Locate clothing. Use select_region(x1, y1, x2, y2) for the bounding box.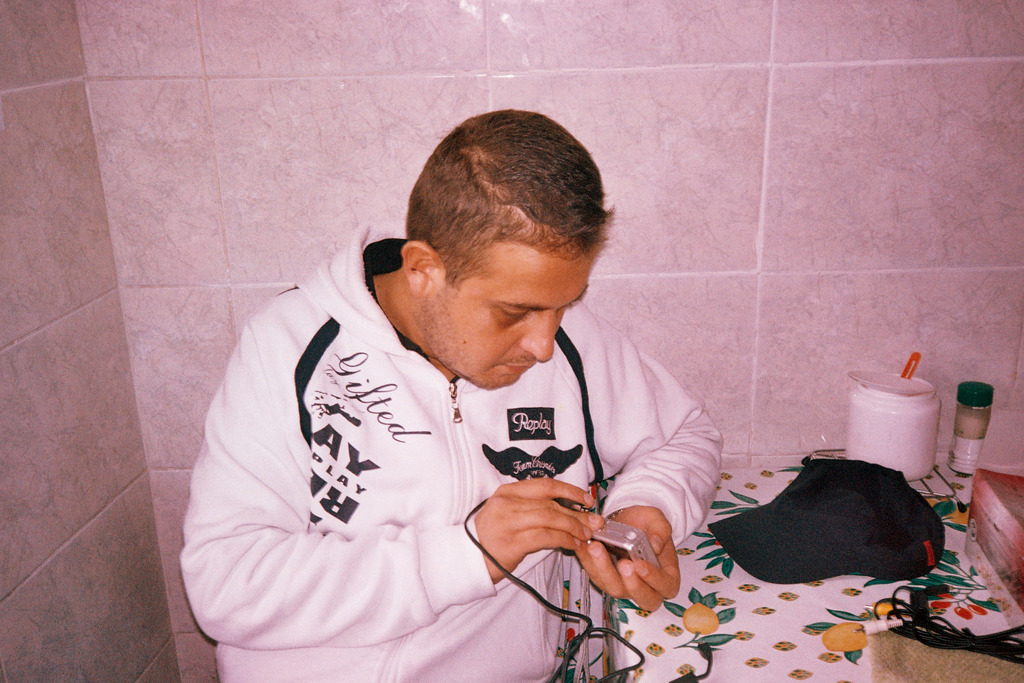
select_region(174, 220, 725, 682).
